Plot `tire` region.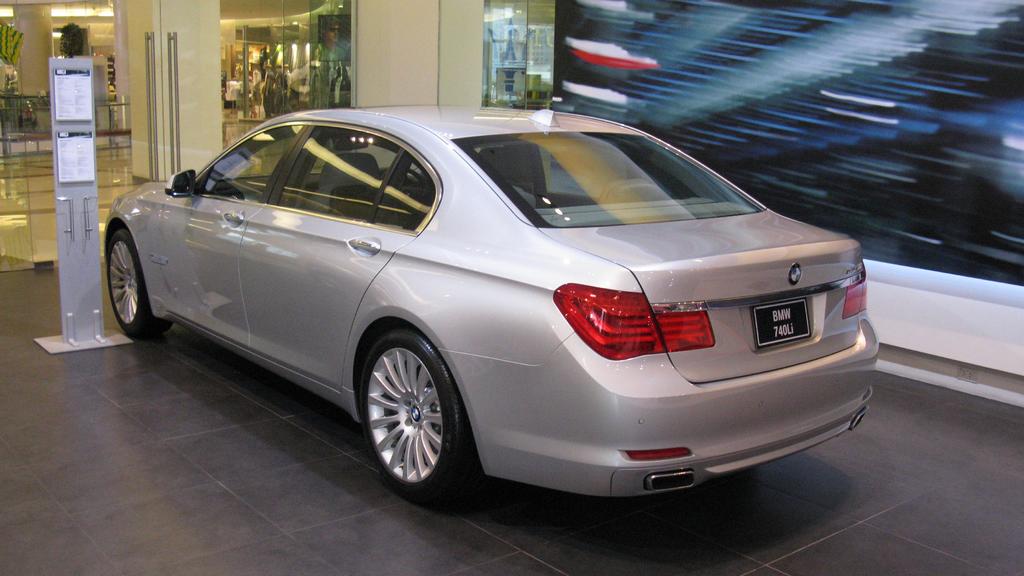
Plotted at region(101, 224, 172, 338).
